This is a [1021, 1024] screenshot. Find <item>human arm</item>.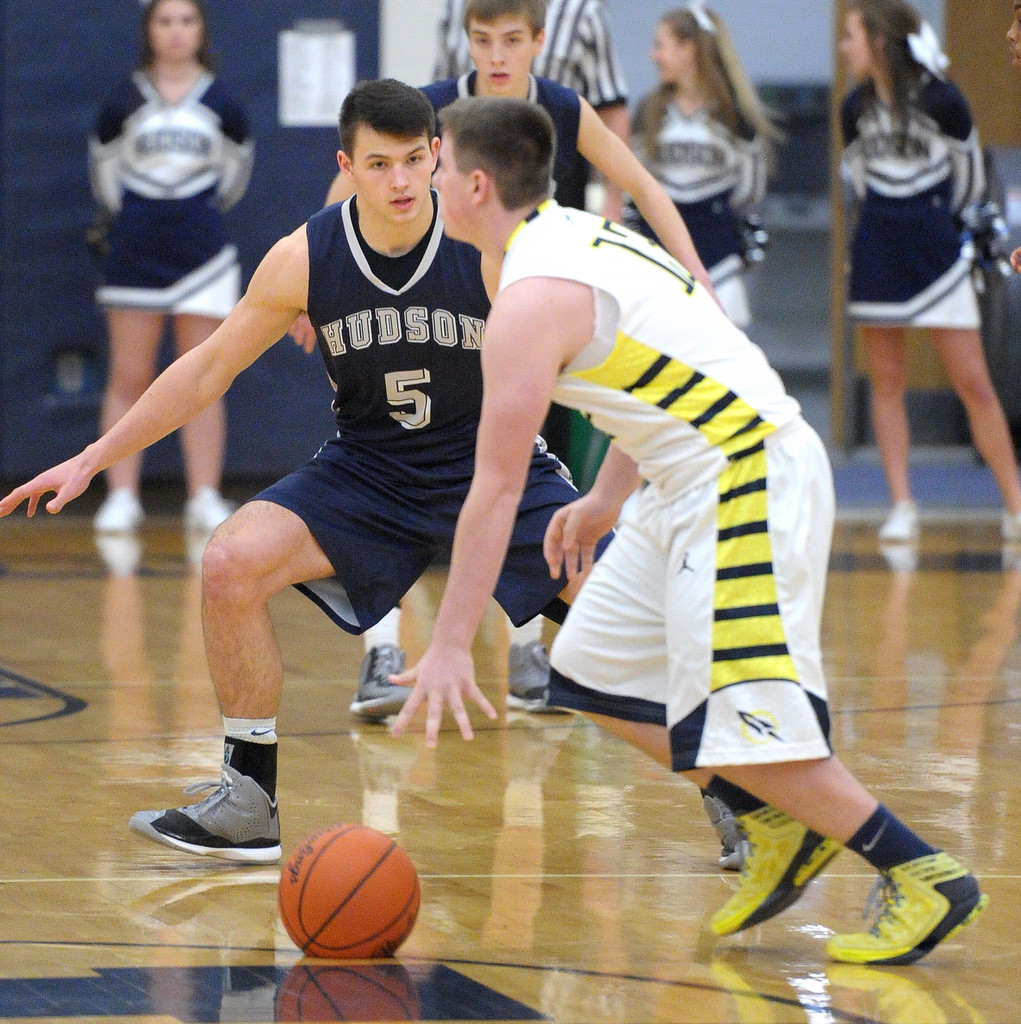
Bounding box: [950, 106, 992, 214].
